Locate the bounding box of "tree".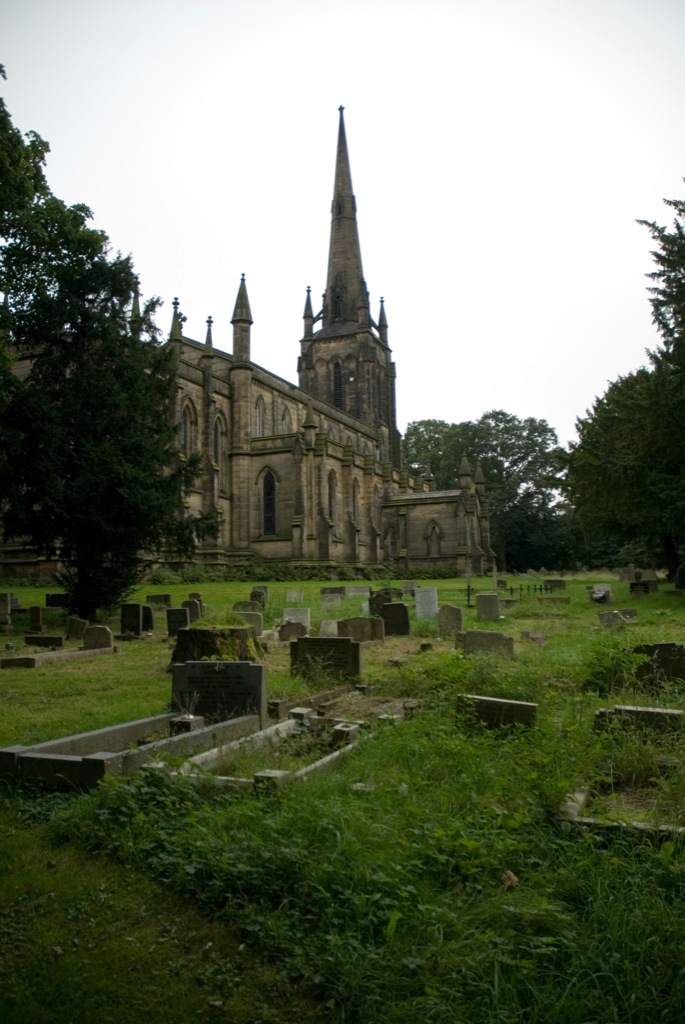
Bounding box: {"x1": 571, "y1": 336, "x2": 676, "y2": 562}.
